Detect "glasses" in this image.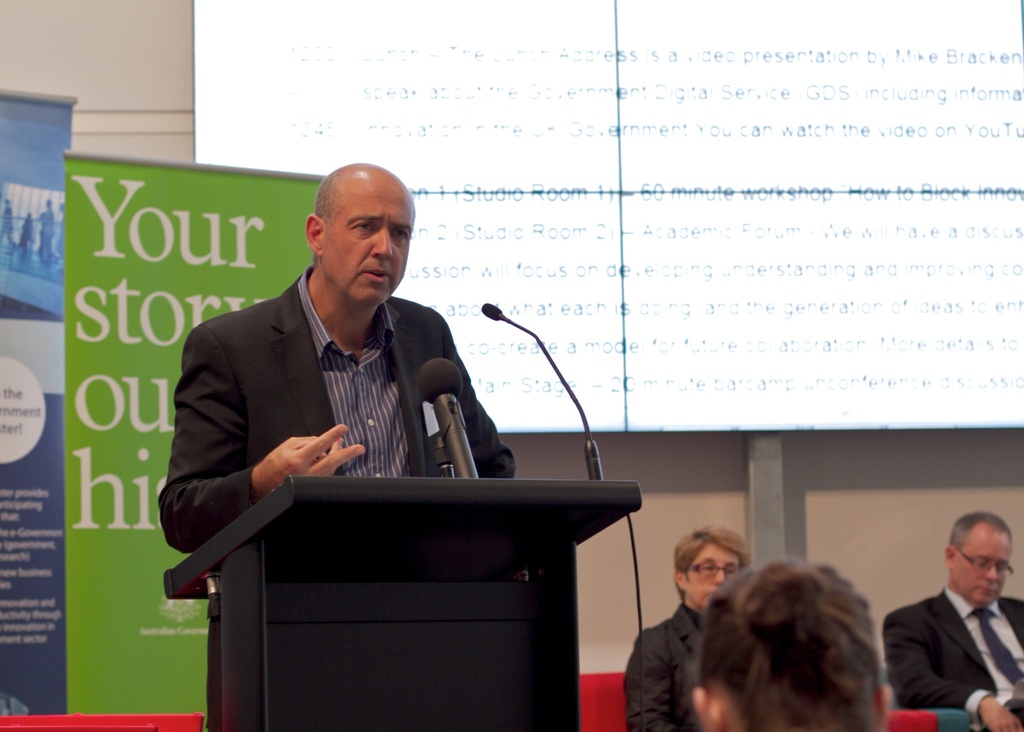
Detection: rect(692, 564, 733, 574).
